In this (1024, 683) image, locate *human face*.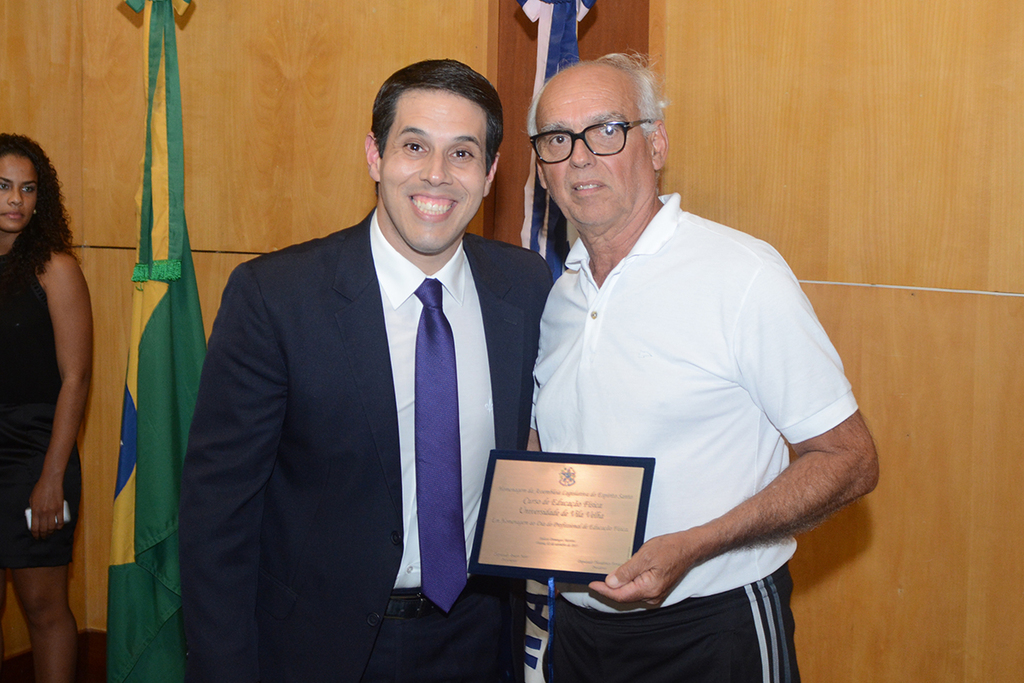
Bounding box: <bbox>383, 92, 485, 255</bbox>.
